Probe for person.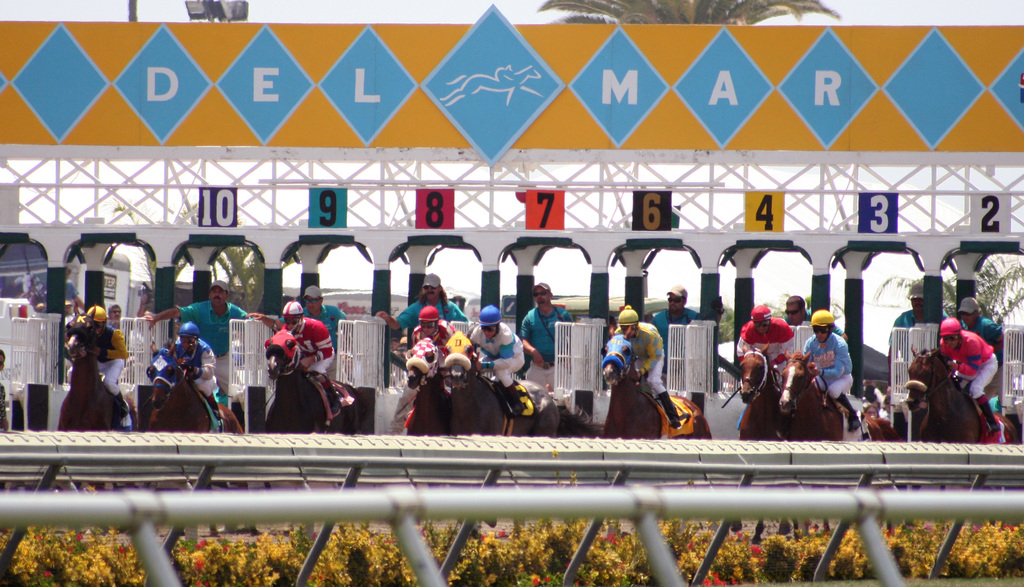
Probe result: l=611, t=302, r=680, b=431.
